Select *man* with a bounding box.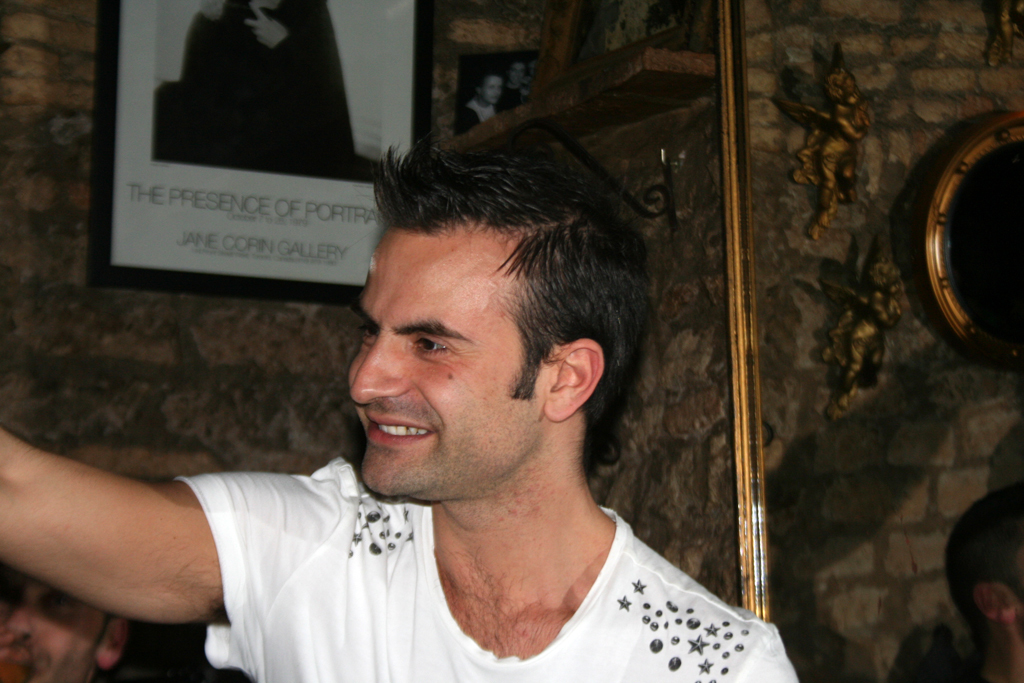
151,136,786,680.
